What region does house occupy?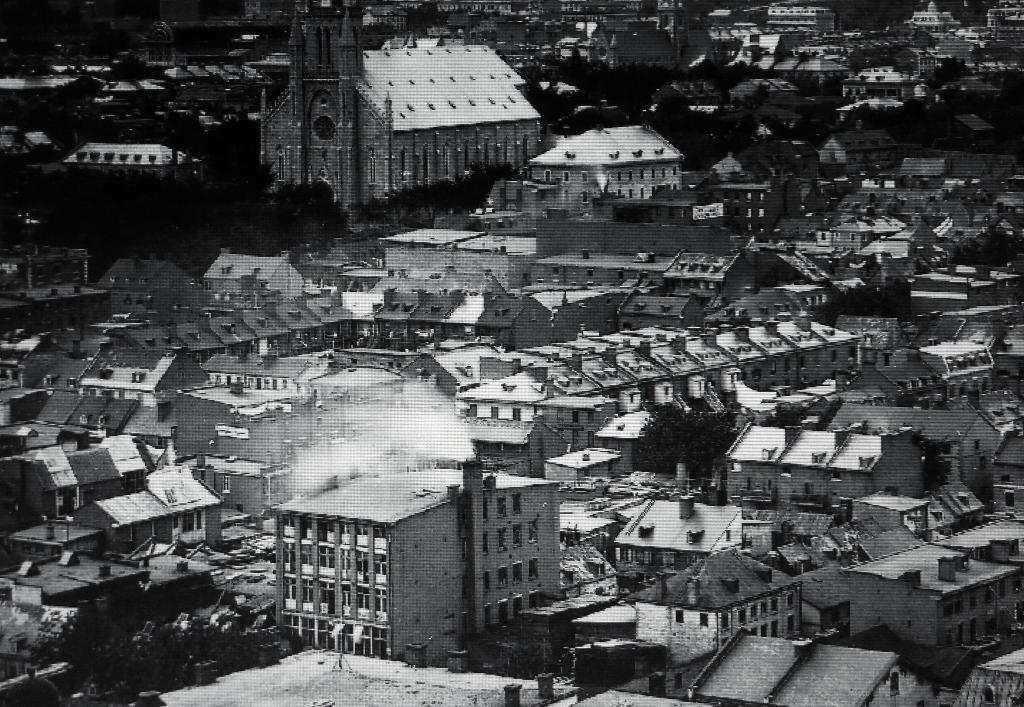
region(52, 137, 196, 179).
